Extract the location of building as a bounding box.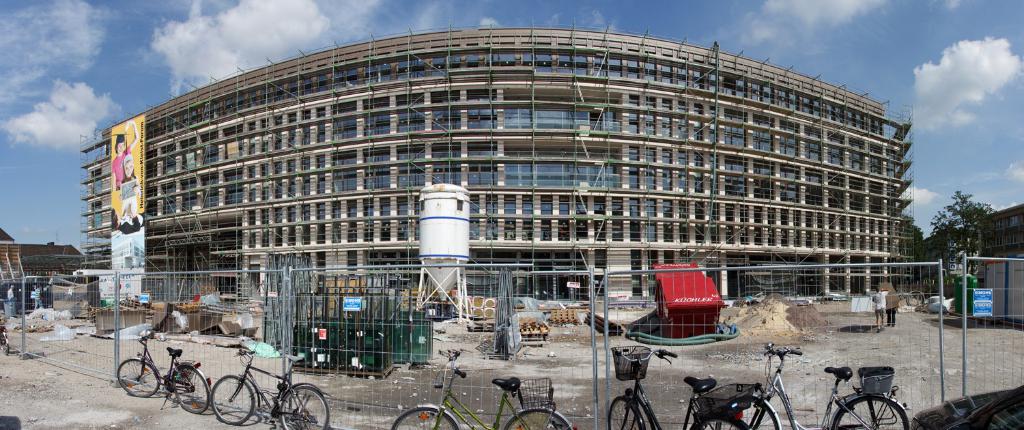
locate(76, 14, 920, 298).
